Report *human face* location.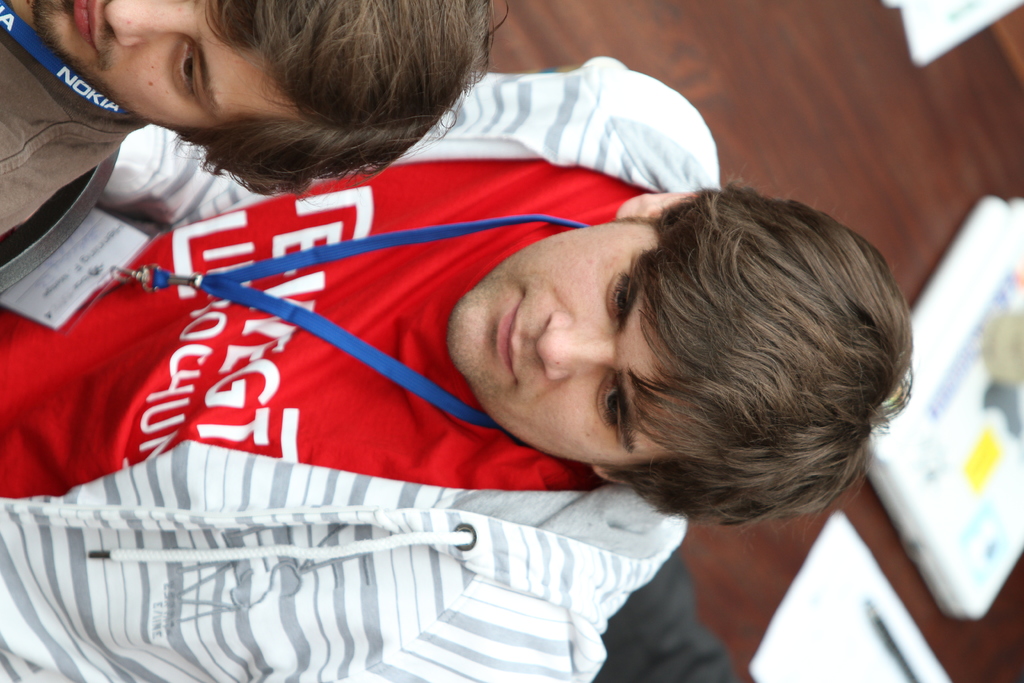
Report: bbox=[448, 217, 676, 464].
